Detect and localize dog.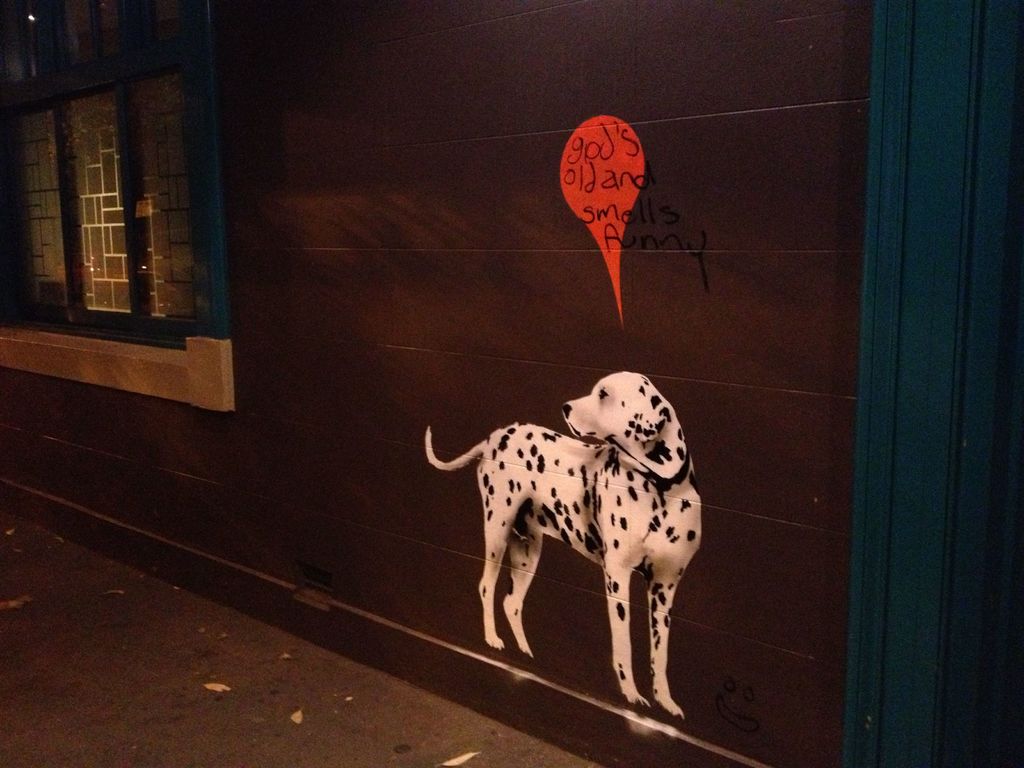
Localized at 423, 371, 702, 718.
